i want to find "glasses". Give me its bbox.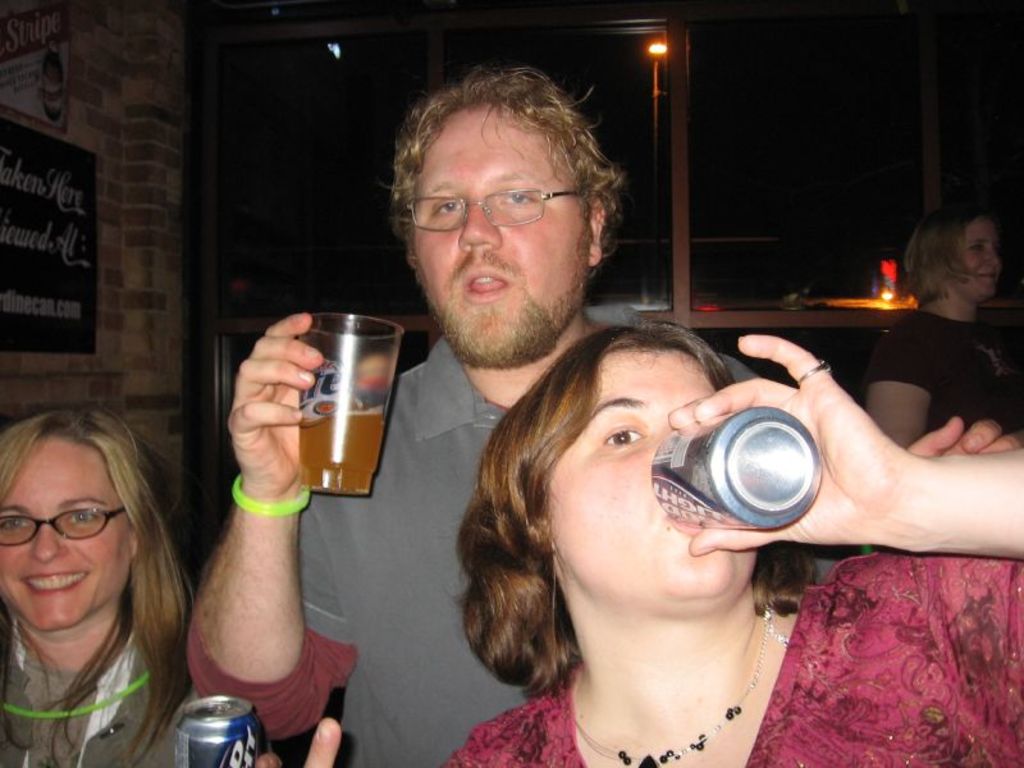
(x1=0, y1=494, x2=131, y2=550).
